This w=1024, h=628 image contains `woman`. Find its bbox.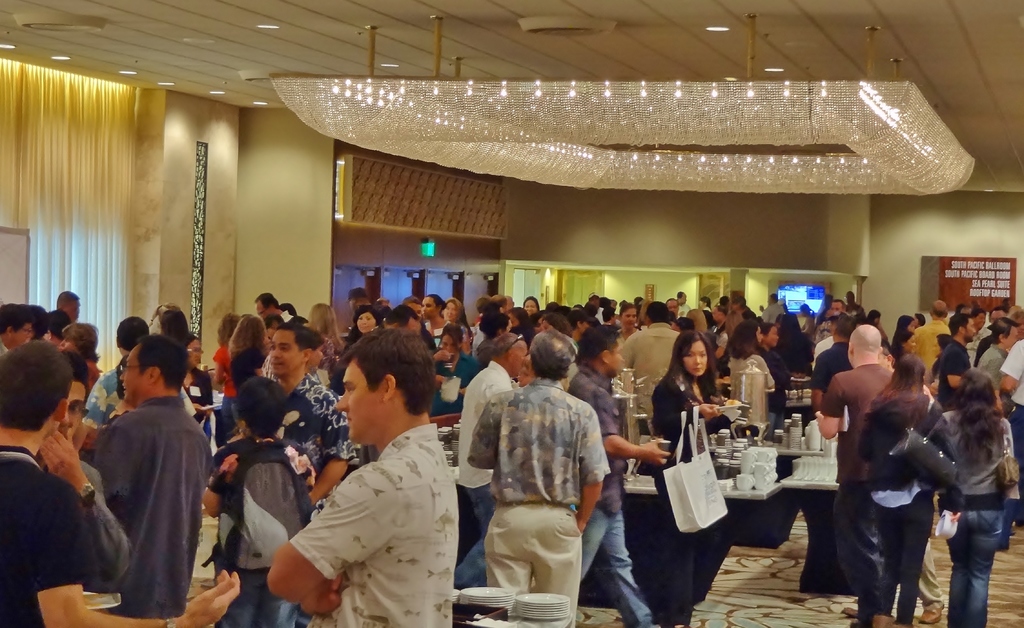
(x1=222, y1=311, x2=268, y2=425).
